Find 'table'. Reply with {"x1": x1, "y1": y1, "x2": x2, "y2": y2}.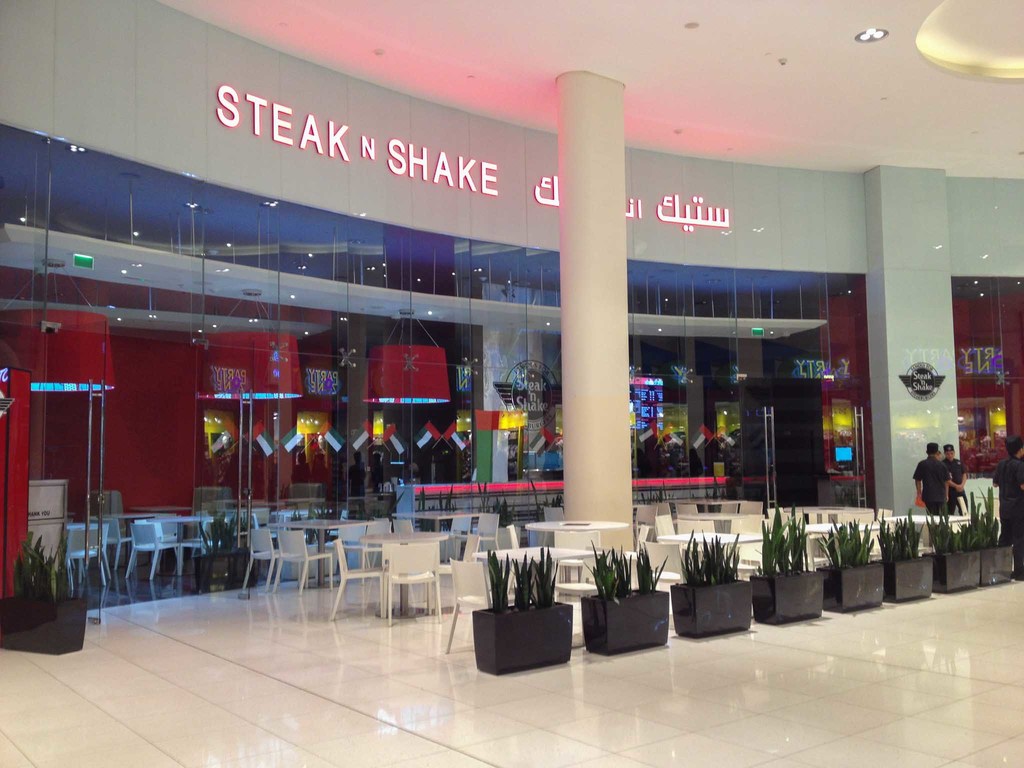
{"x1": 388, "y1": 506, "x2": 484, "y2": 533}.
